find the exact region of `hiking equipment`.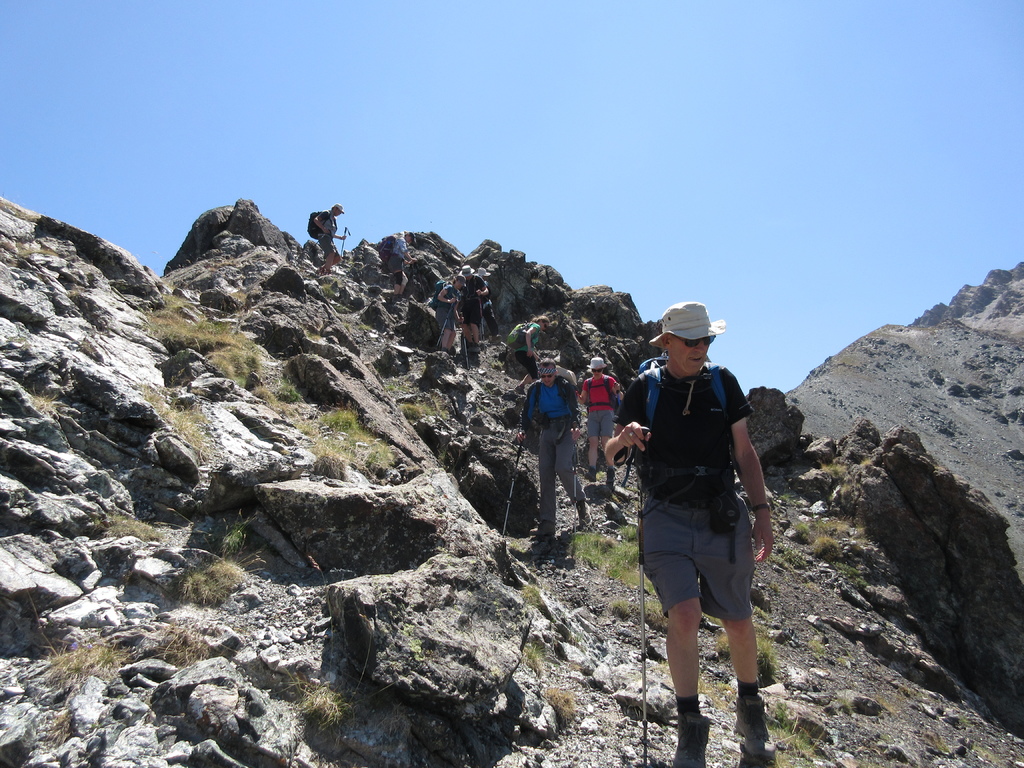
Exact region: locate(613, 424, 648, 764).
